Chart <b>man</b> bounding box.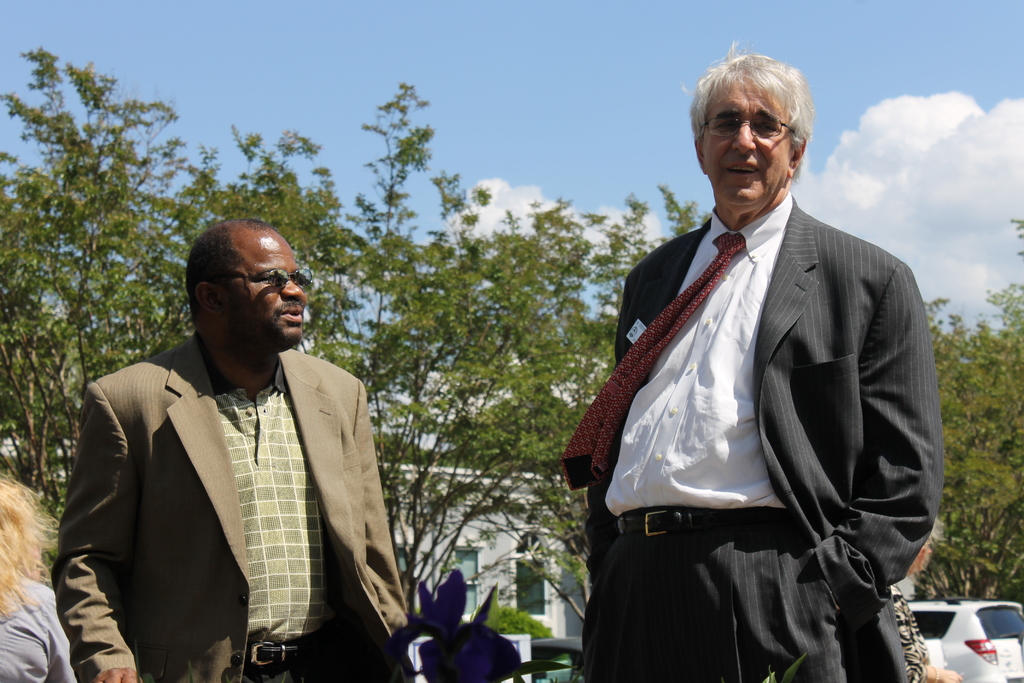
Charted: <box>48,216,435,682</box>.
